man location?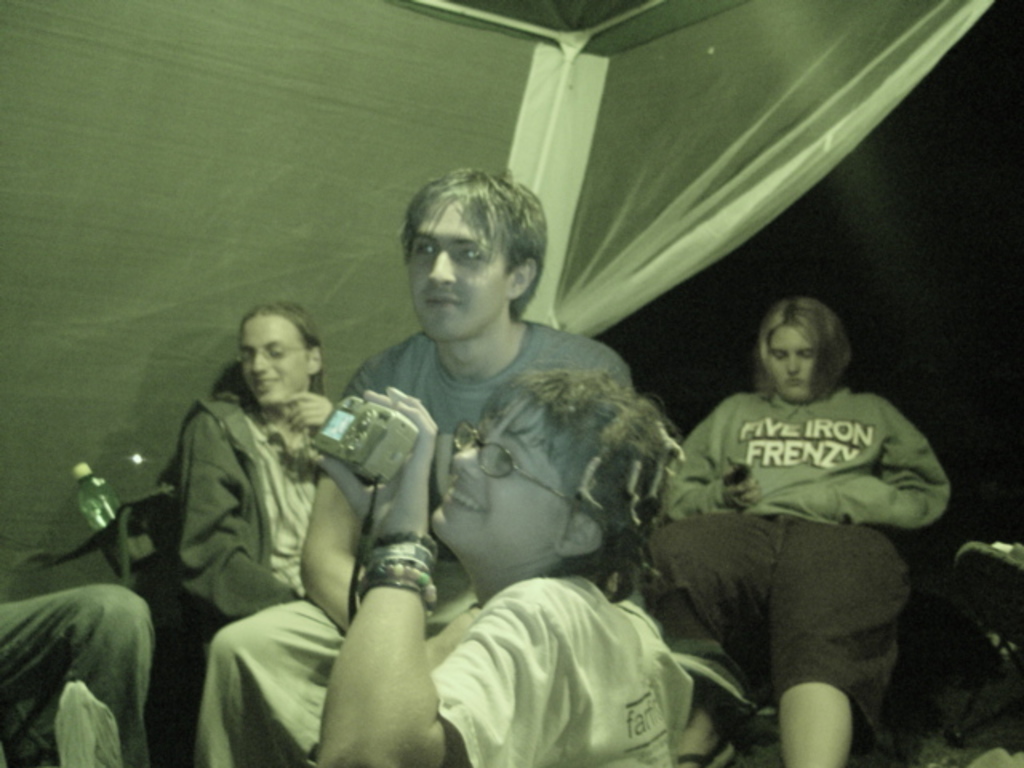
pyautogui.locateOnScreen(174, 301, 336, 619)
